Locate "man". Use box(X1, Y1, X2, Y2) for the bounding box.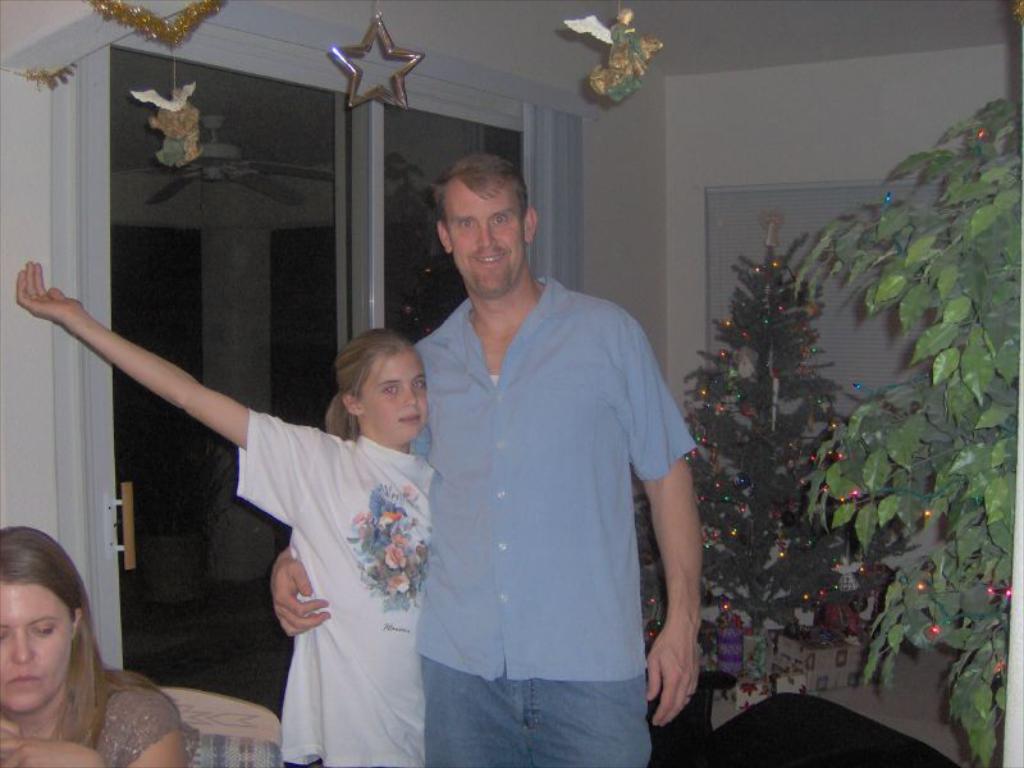
box(260, 145, 703, 767).
